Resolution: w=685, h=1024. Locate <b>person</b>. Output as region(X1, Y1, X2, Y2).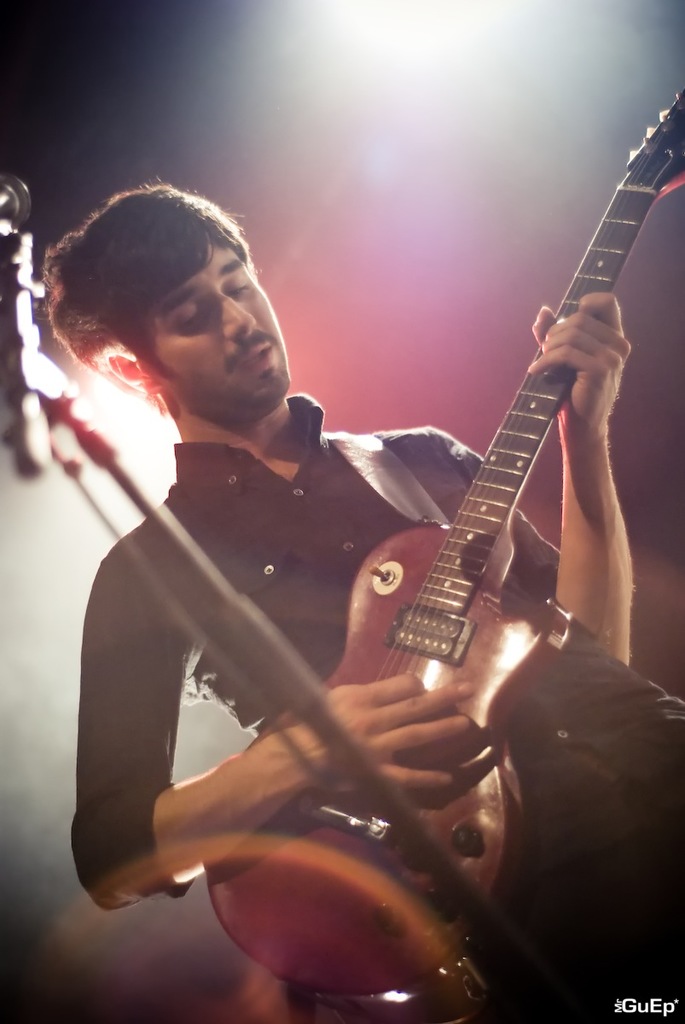
region(93, 73, 616, 1009).
